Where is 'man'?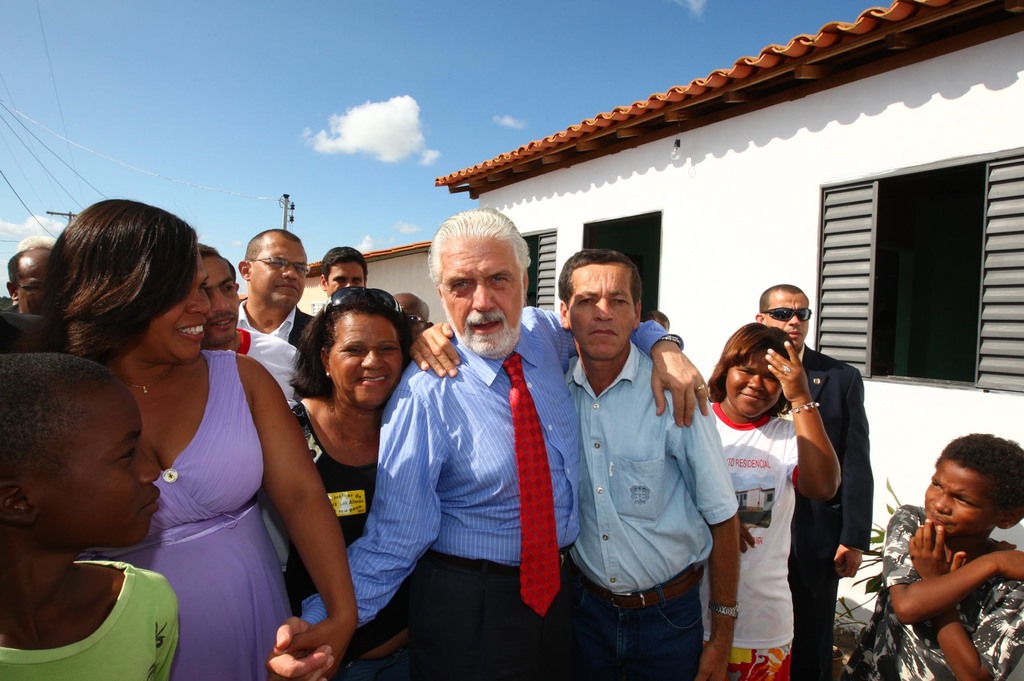
<box>230,228,345,613</box>.
